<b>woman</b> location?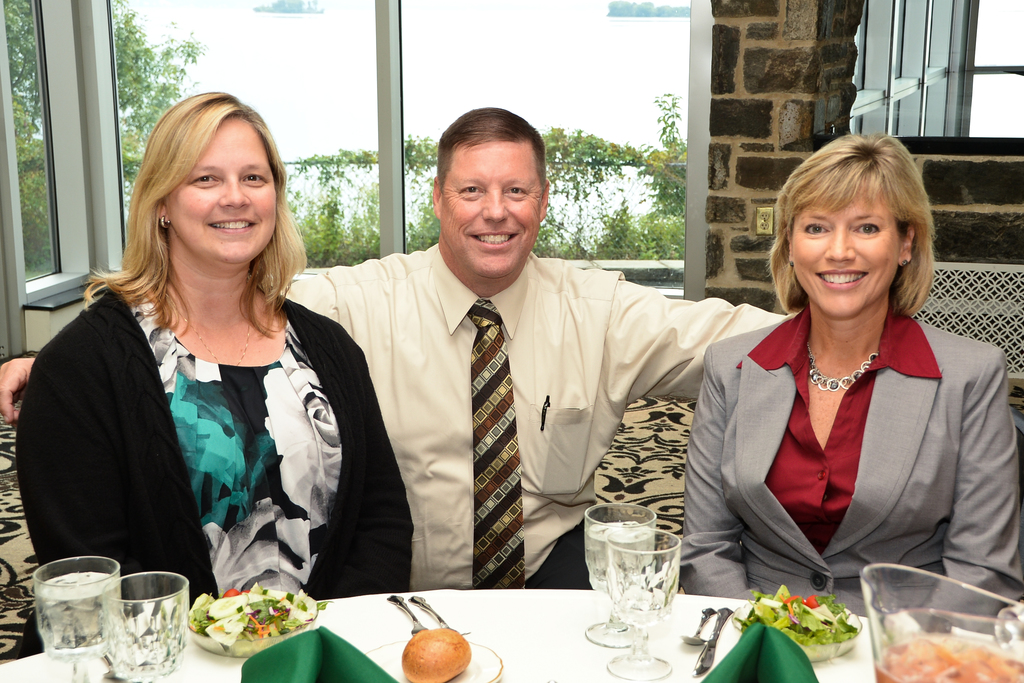
<region>701, 142, 990, 636</region>
